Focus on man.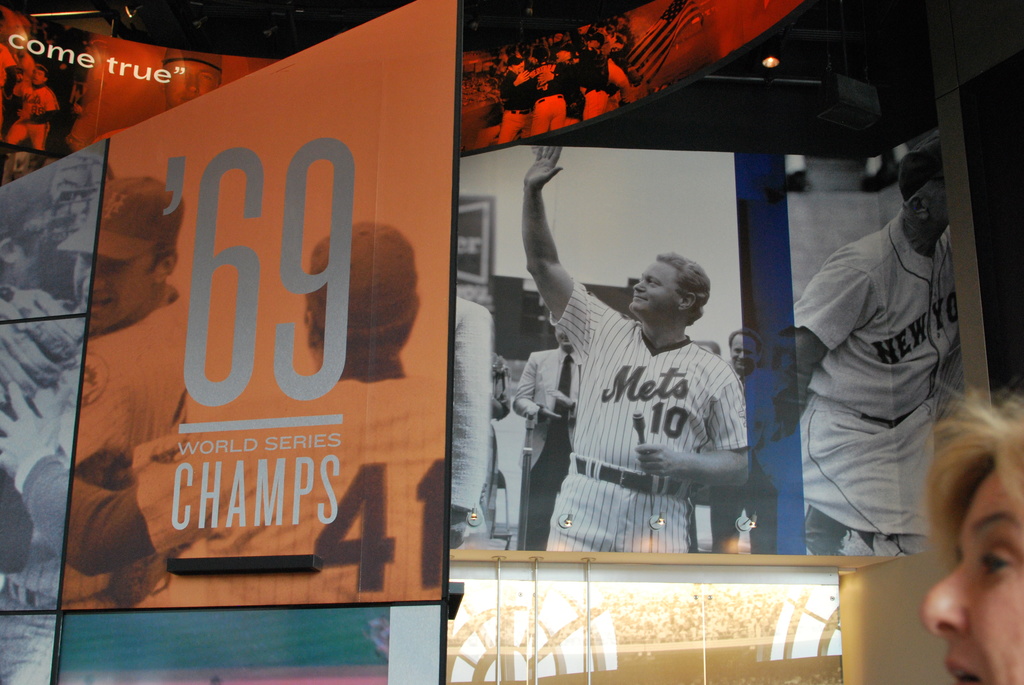
Focused at [x1=59, y1=175, x2=190, y2=613].
